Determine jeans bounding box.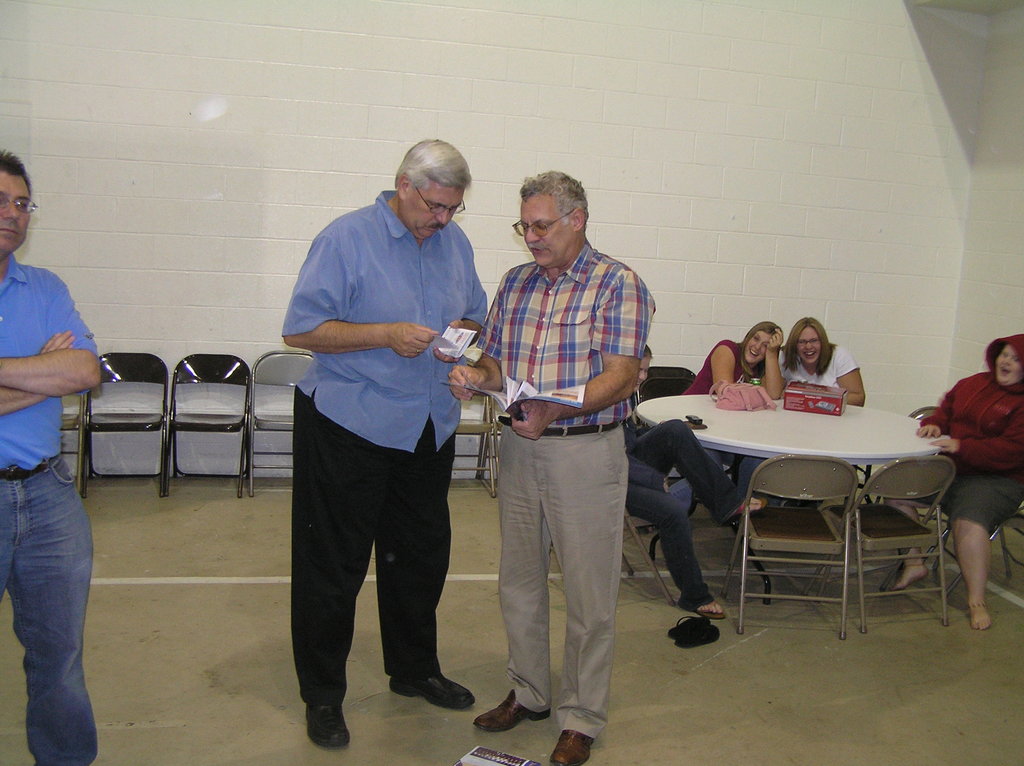
Determined: BBox(667, 447, 765, 517).
